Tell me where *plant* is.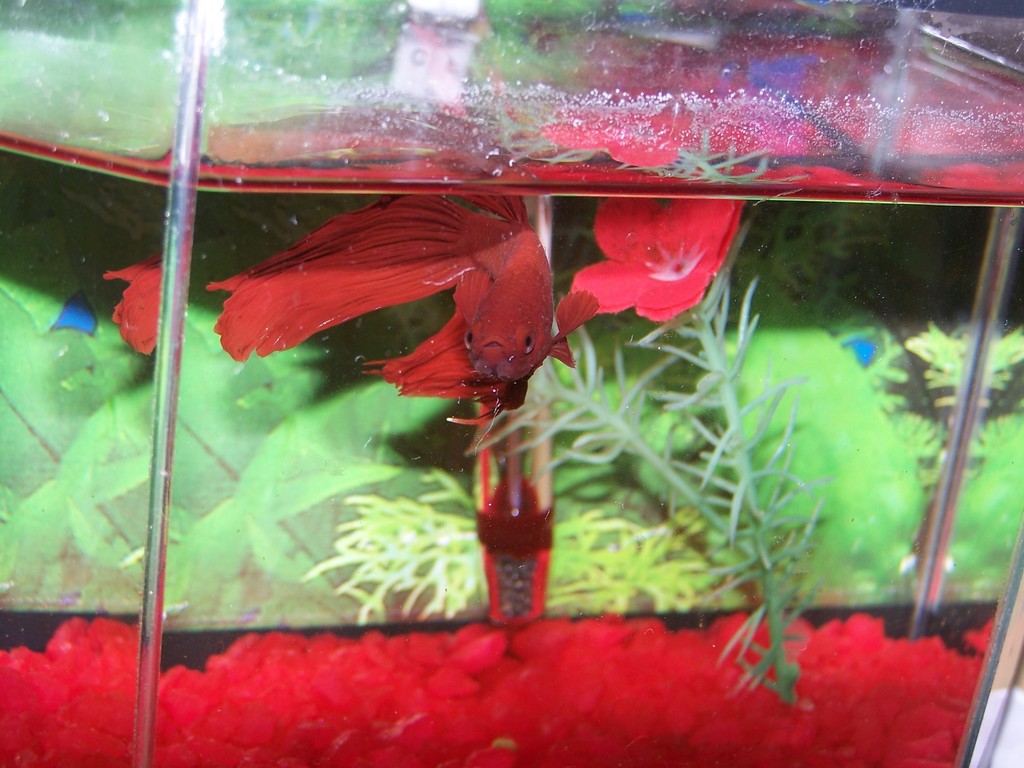
*plant* is at 449, 209, 835, 708.
